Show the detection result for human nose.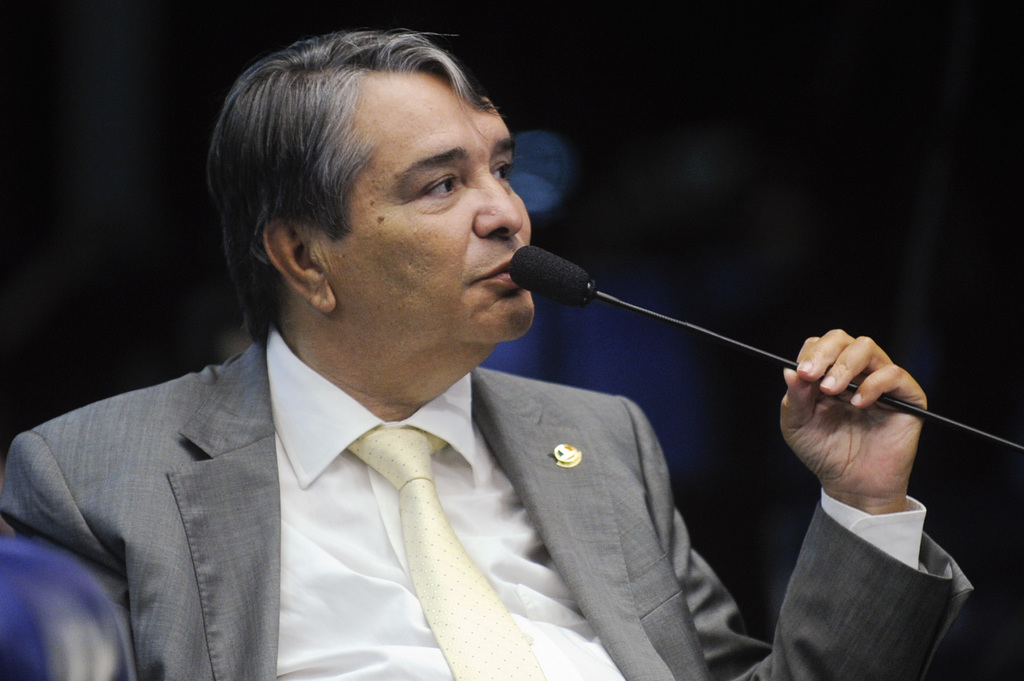
(x1=467, y1=159, x2=520, y2=241).
